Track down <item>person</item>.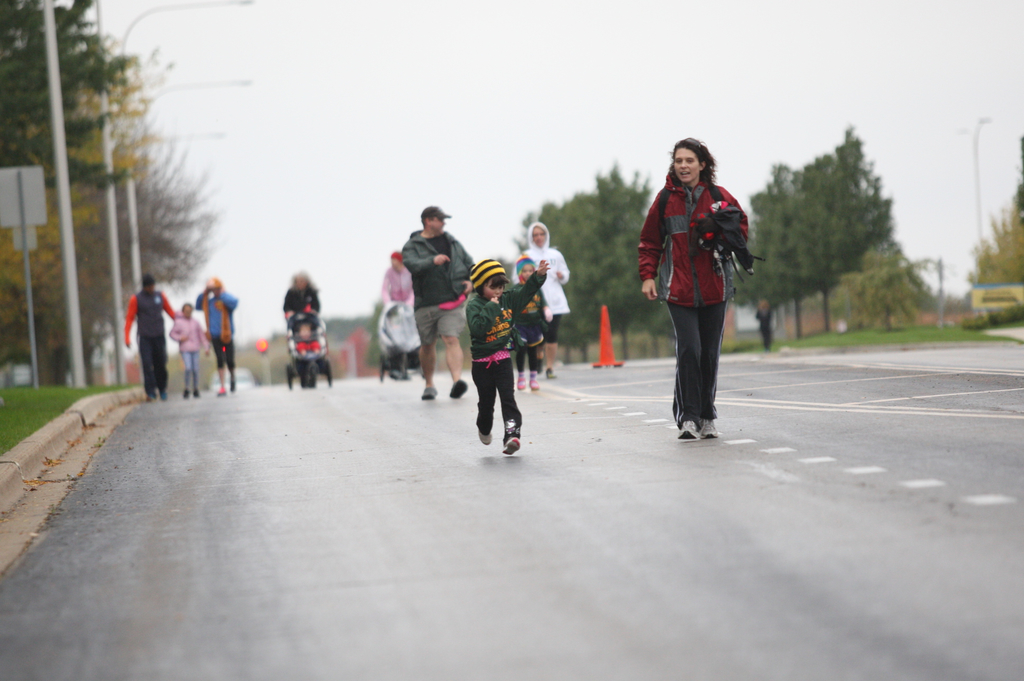
Tracked to <bbox>124, 272, 175, 398</bbox>.
